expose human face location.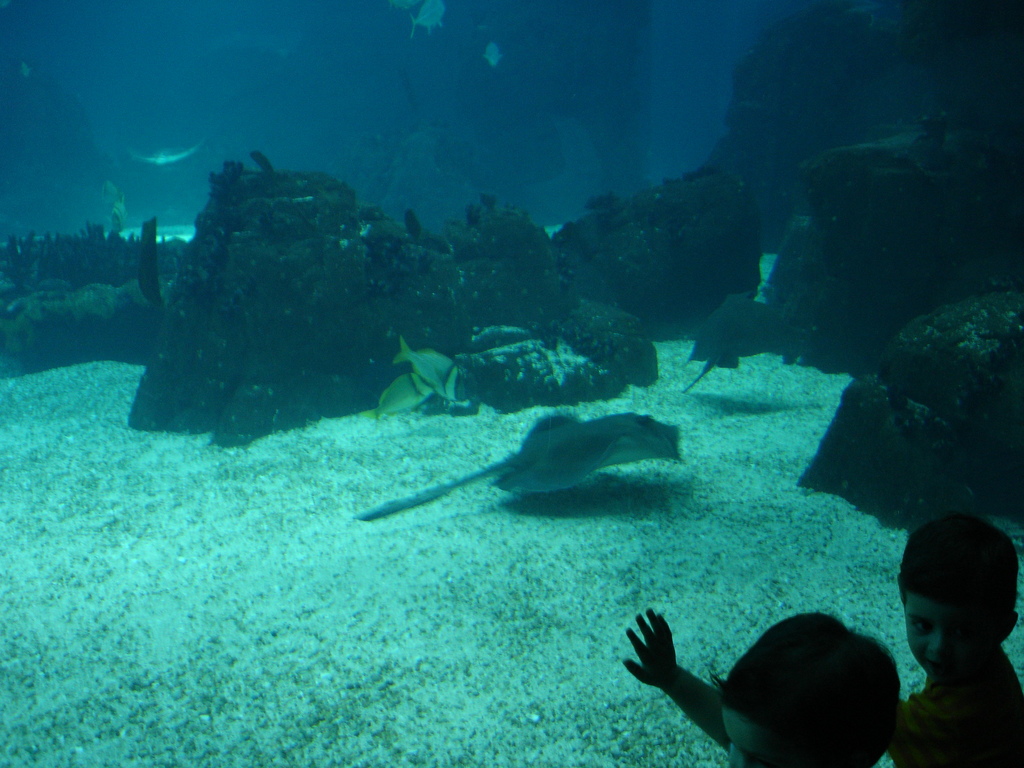
Exposed at (left=904, top=600, right=1000, bottom=678).
